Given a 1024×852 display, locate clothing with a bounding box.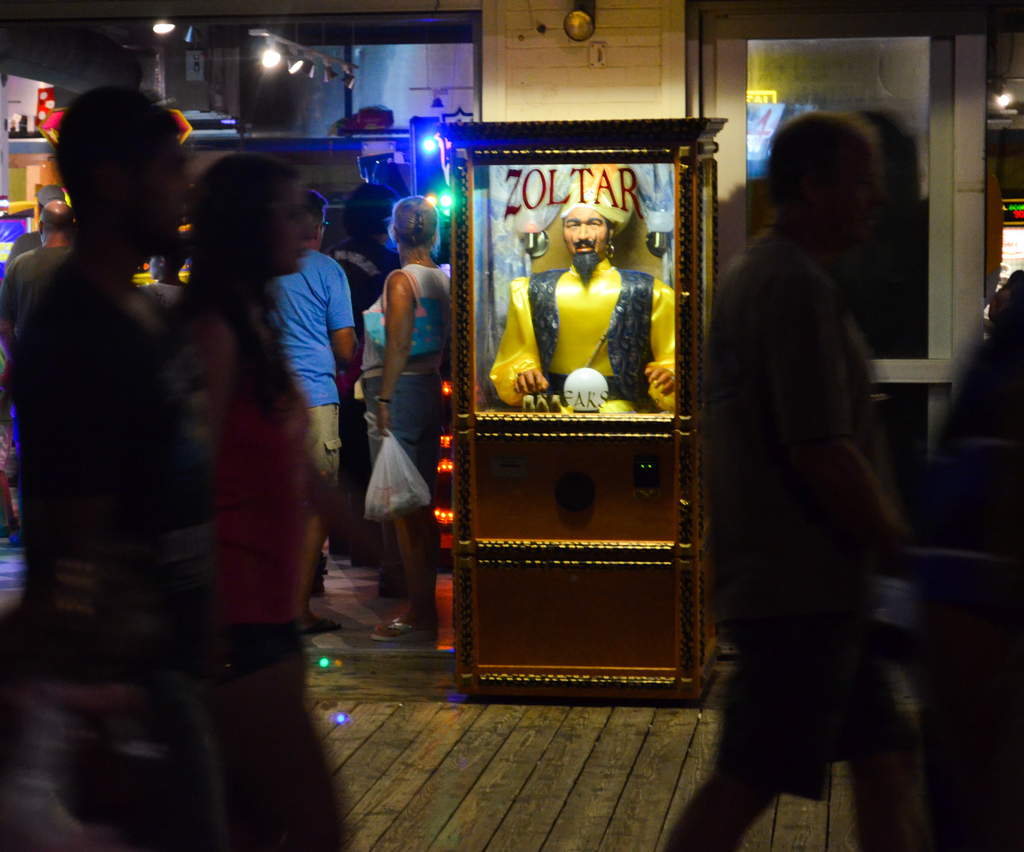
Located: rect(355, 265, 450, 487).
